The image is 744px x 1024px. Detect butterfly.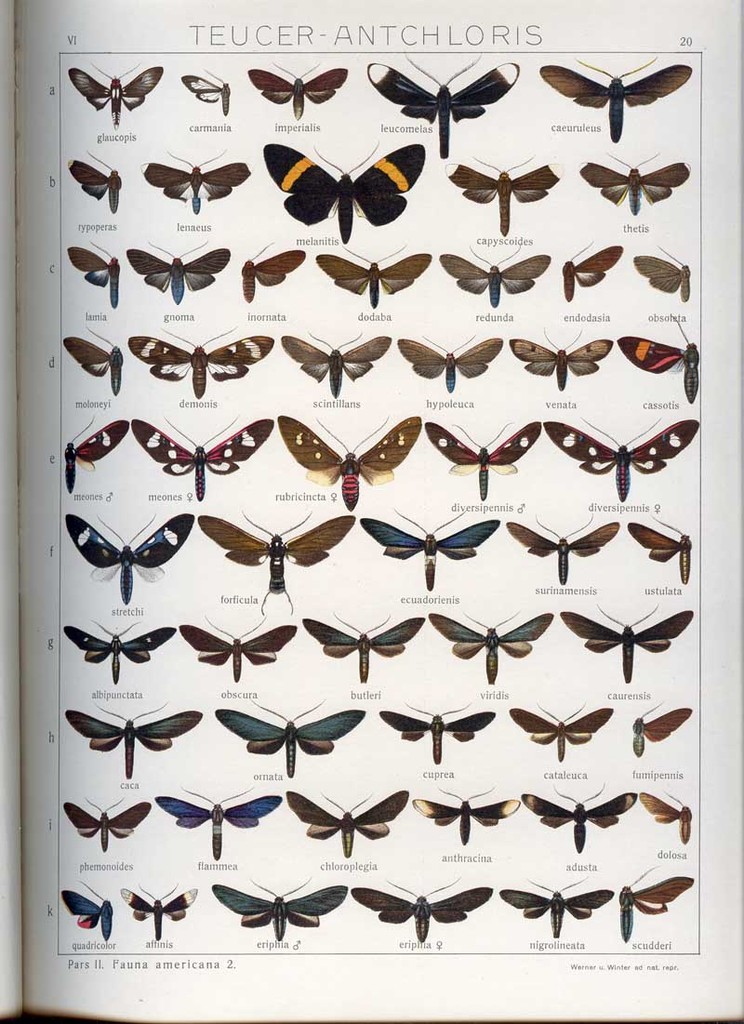
Detection: x1=439 y1=246 x2=552 y2=307.
